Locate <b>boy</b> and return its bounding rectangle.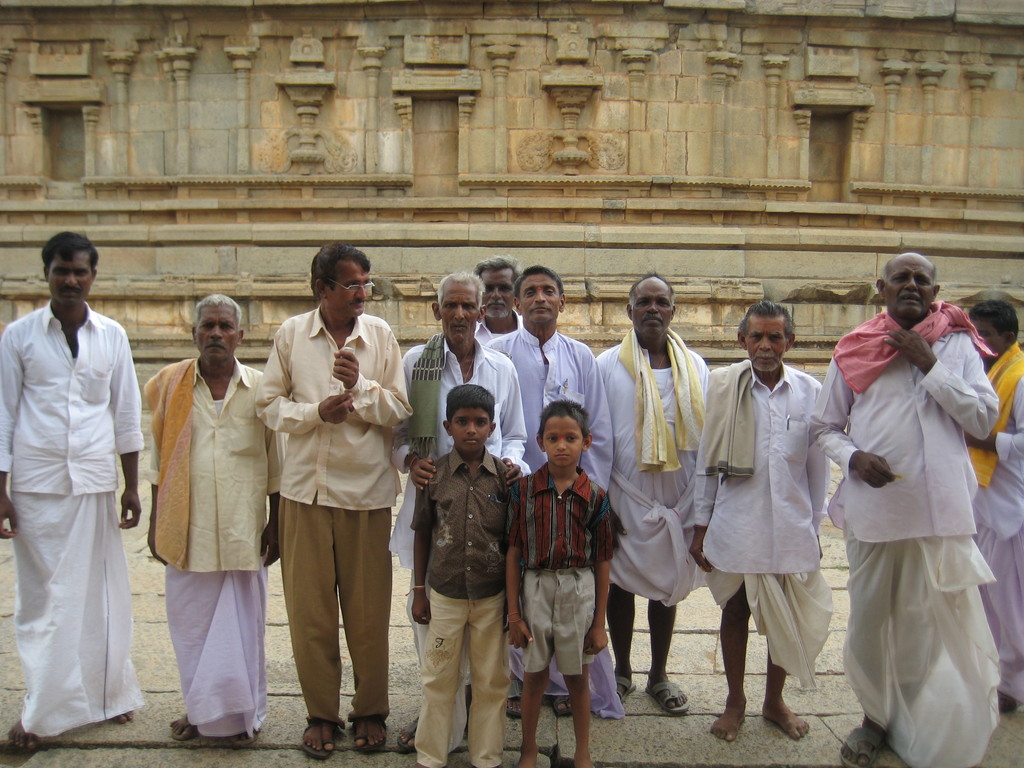
[404,383,516,767].
